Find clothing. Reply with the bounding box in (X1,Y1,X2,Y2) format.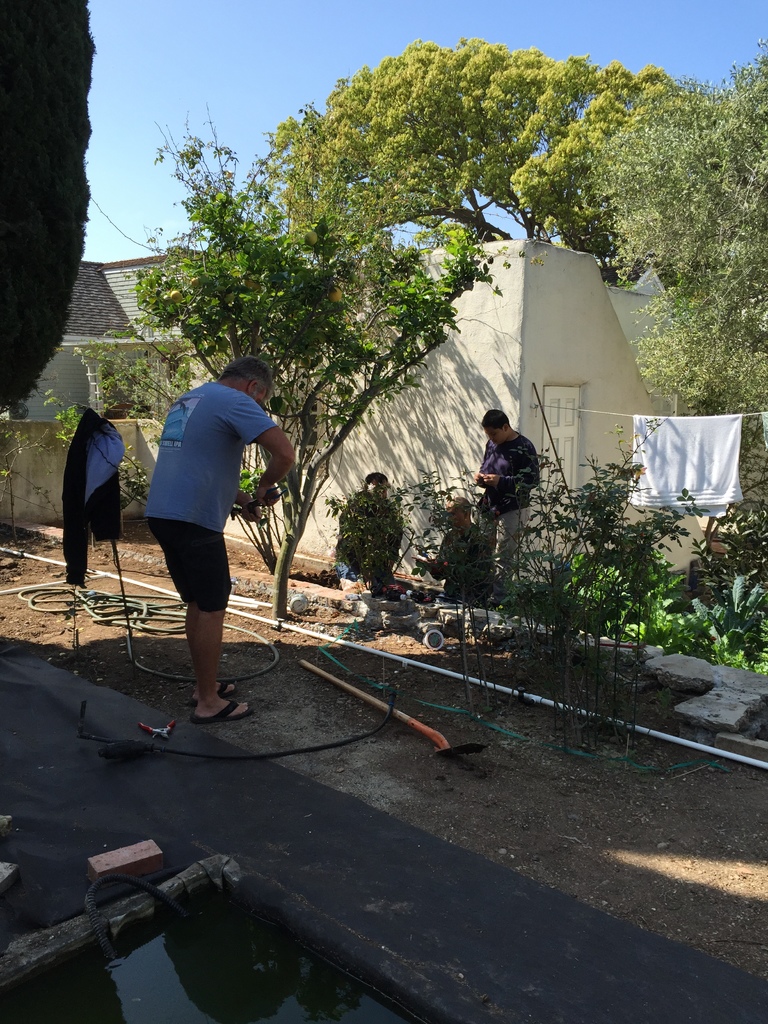
(137,344,290,659).
